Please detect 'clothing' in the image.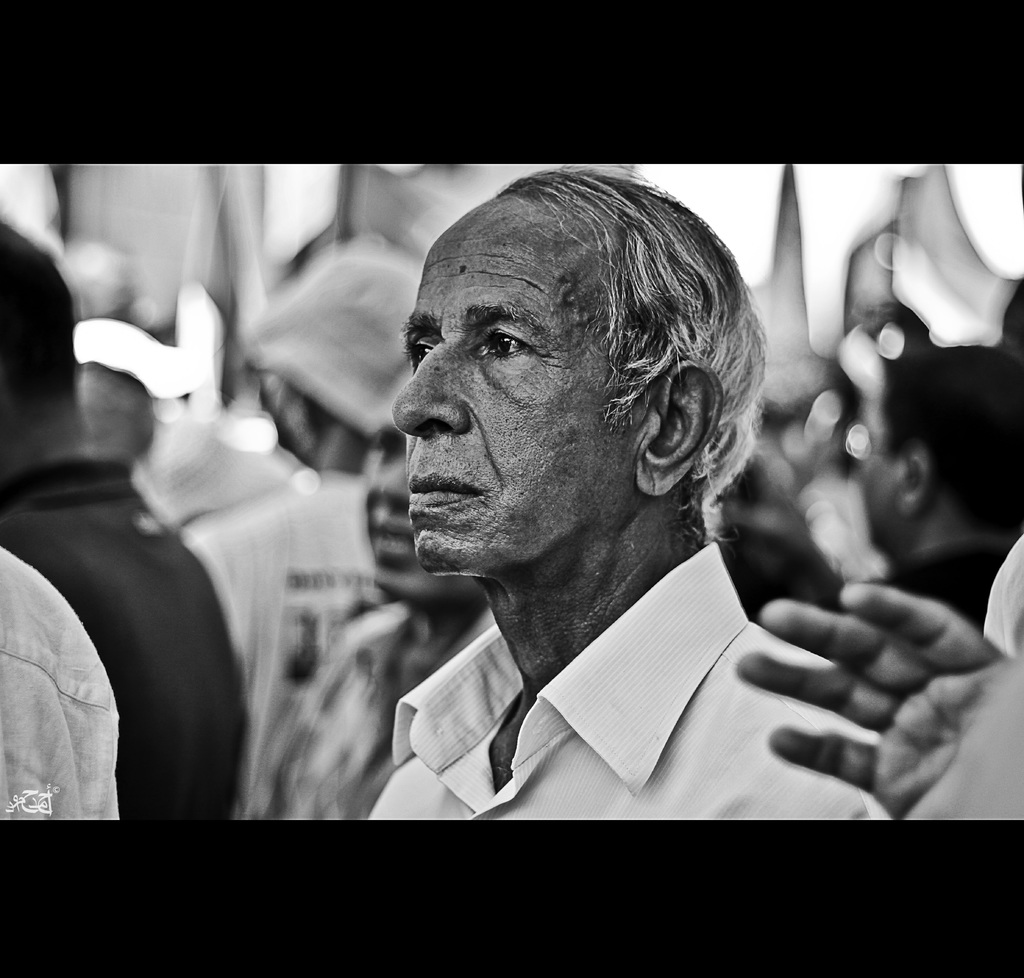
196:482:374:813.
